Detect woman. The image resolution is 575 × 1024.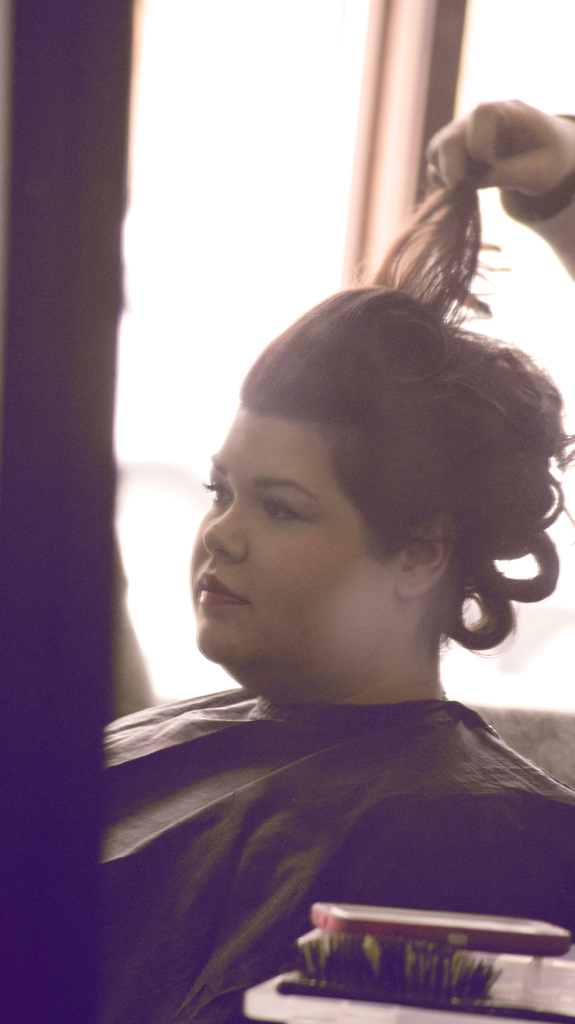
<box>87,164,574,1015</box>.
